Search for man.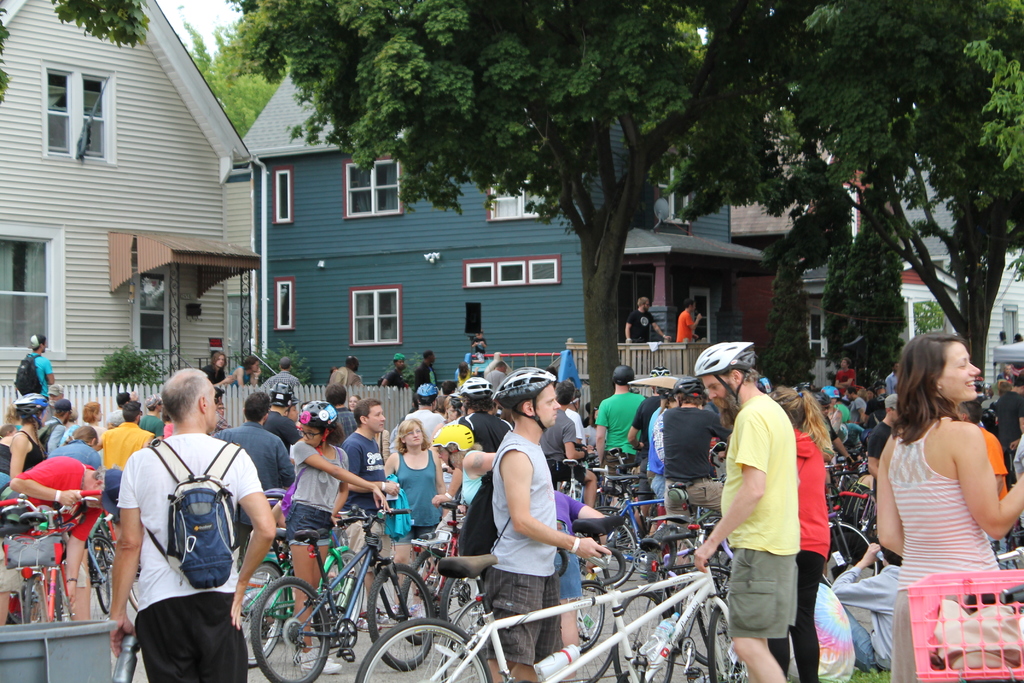
Found at BBox(565, 393, 584, 449).
